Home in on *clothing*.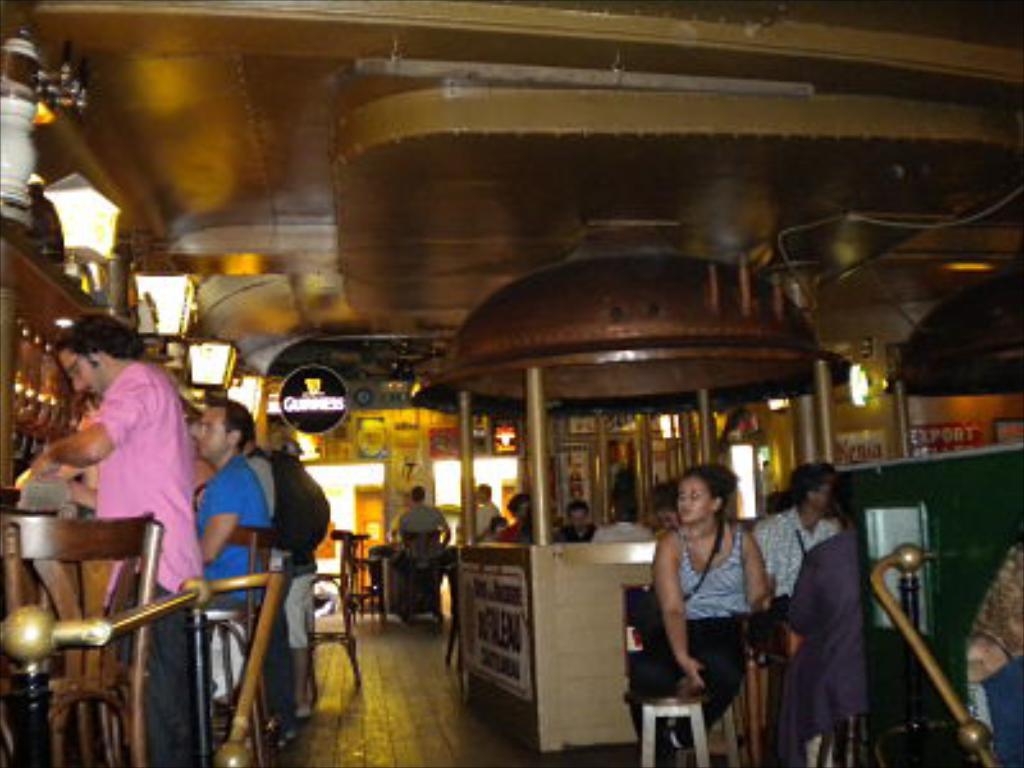
Homed in at (x1=776, y1=522, x2=863, y2=765).
